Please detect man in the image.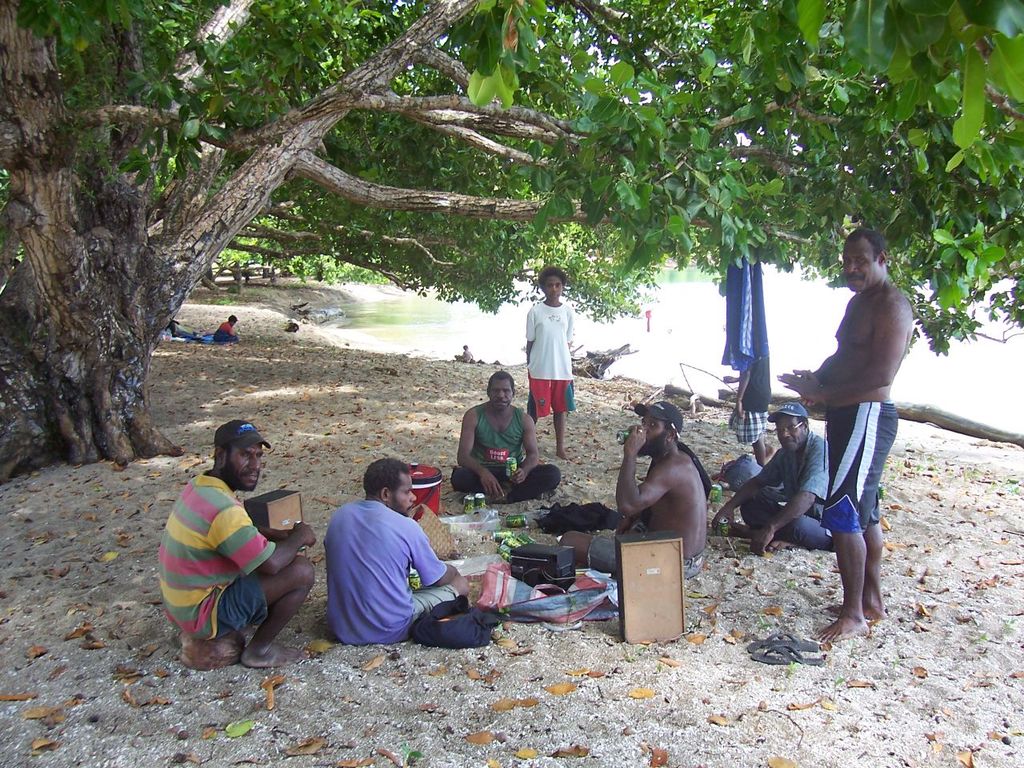
bbox=(717, 399, 837, 555).
